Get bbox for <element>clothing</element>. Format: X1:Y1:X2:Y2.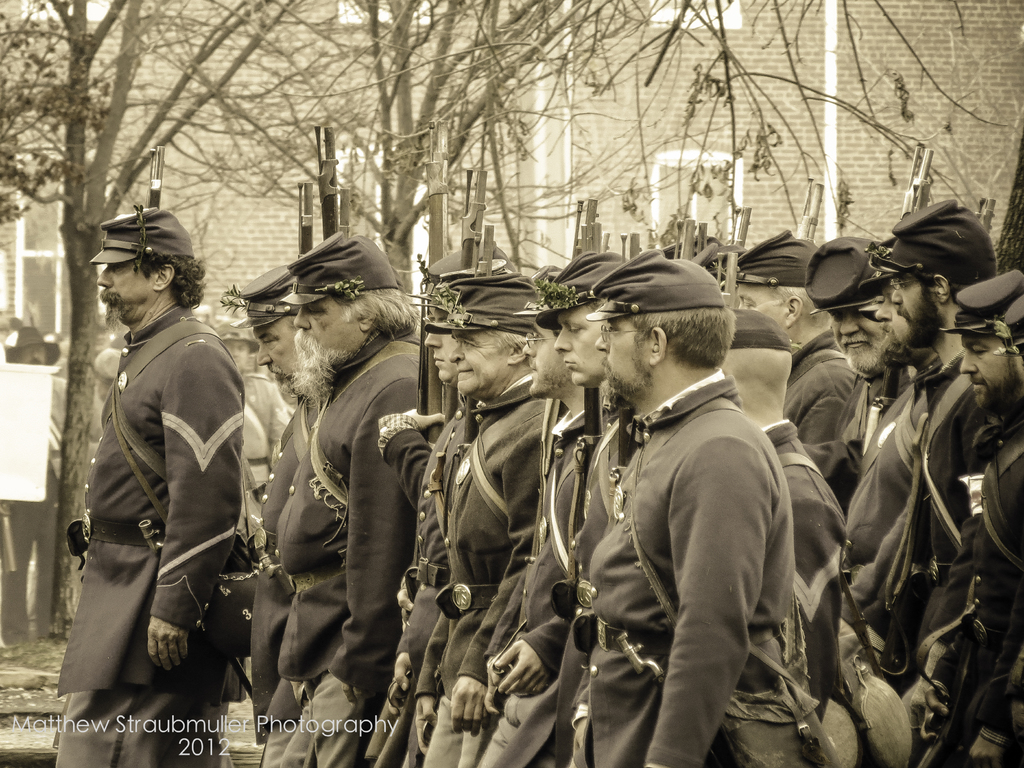
788:325:854:500.
